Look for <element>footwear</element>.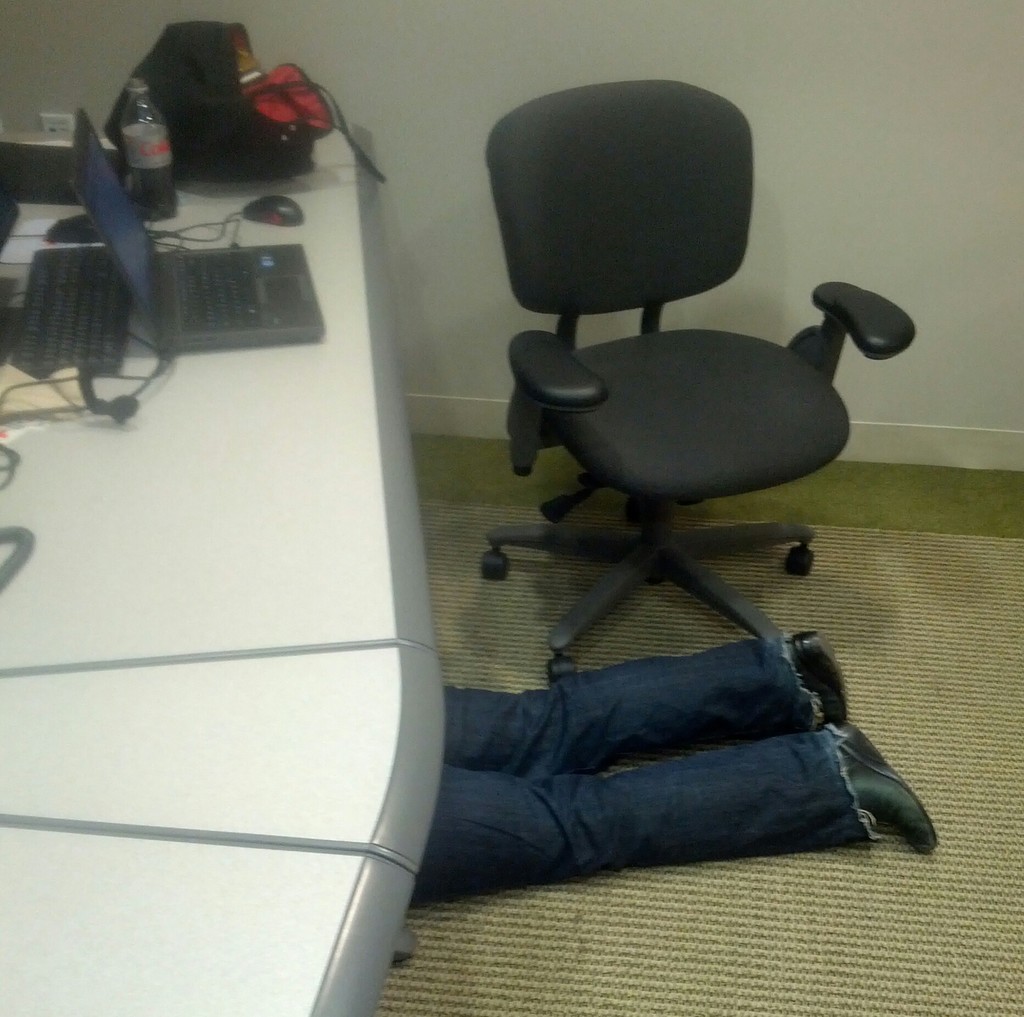
Found: box=[784, 630, 849, 729].
